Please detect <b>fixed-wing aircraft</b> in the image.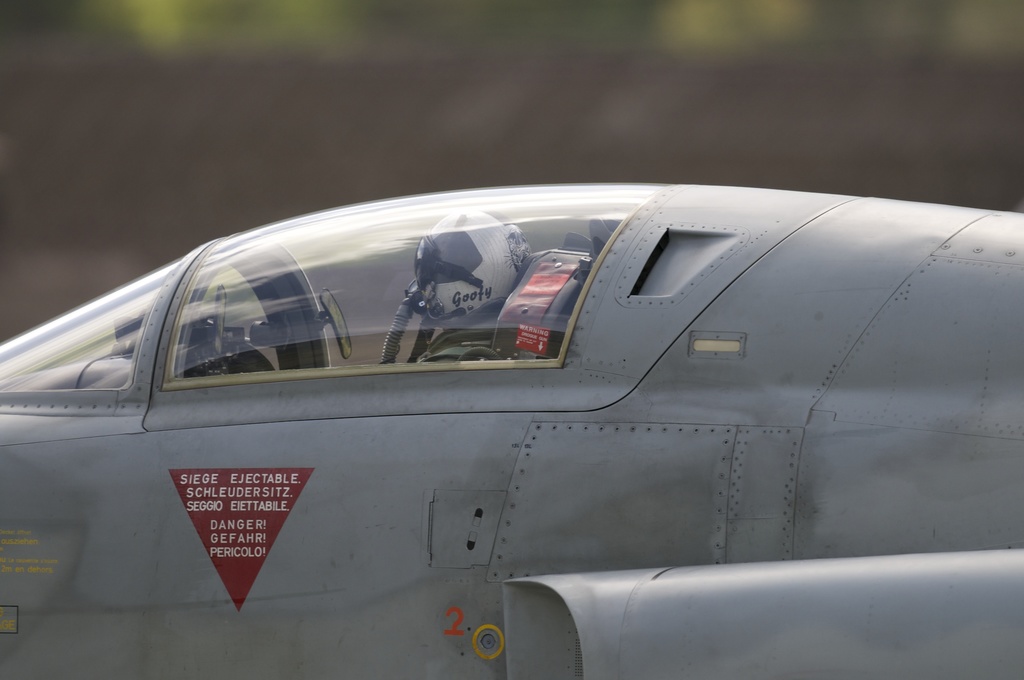
<bbox>0, 179, 1023, 679</bbox>.
